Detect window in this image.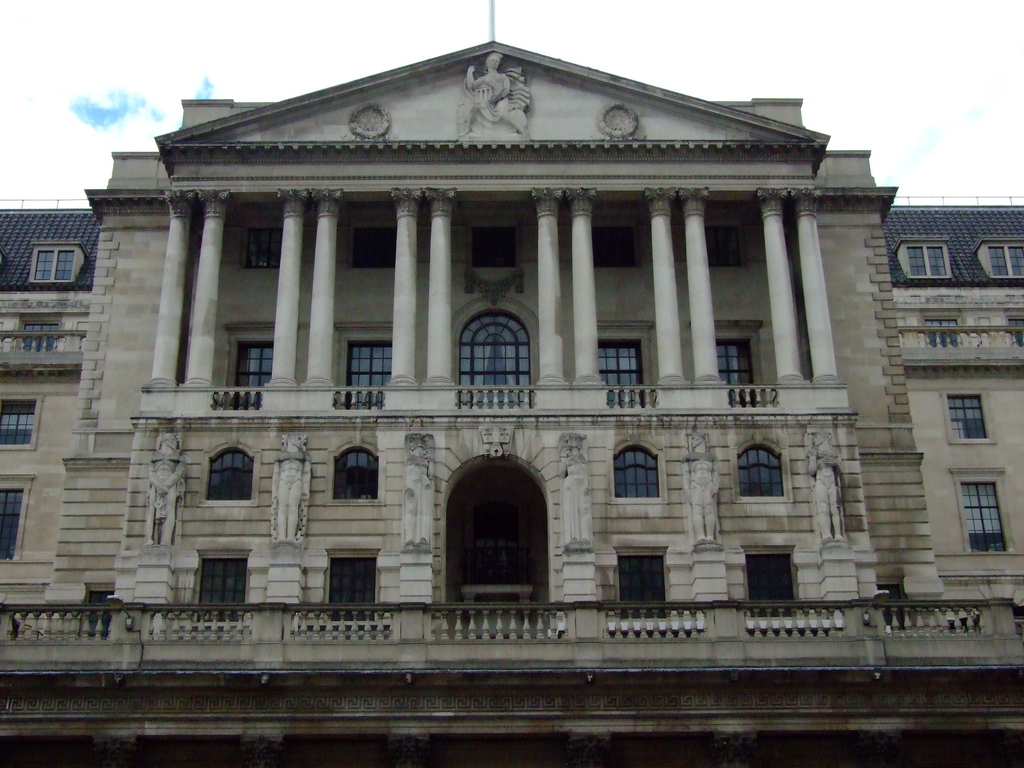
Detection: box(747, 550, 794, 614).
